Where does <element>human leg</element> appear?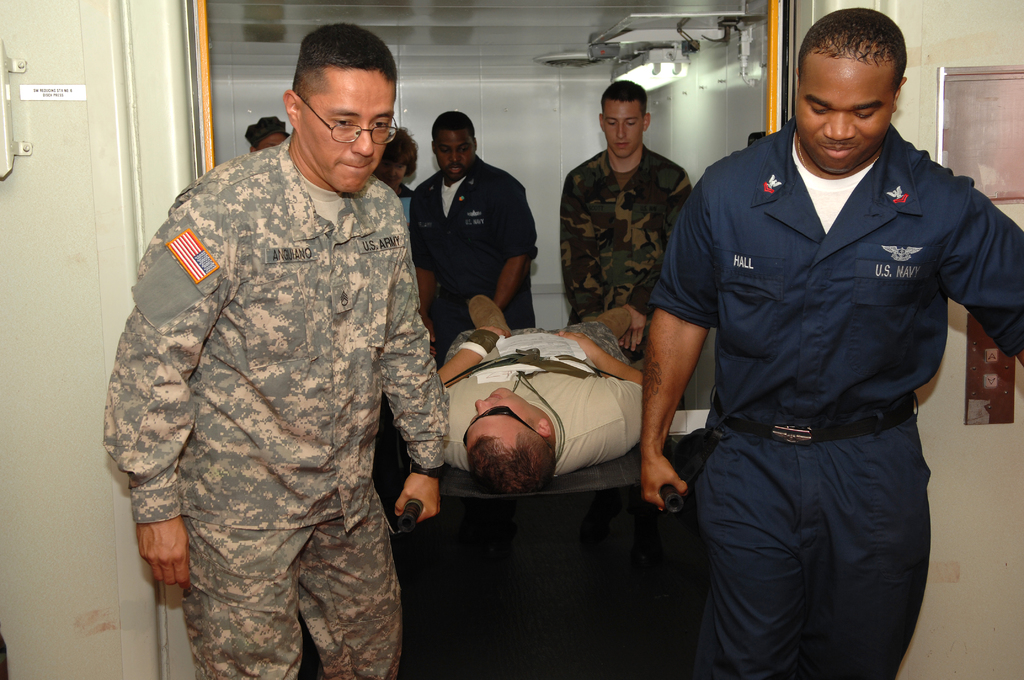
Appears at 573, 306, 641, 368.
